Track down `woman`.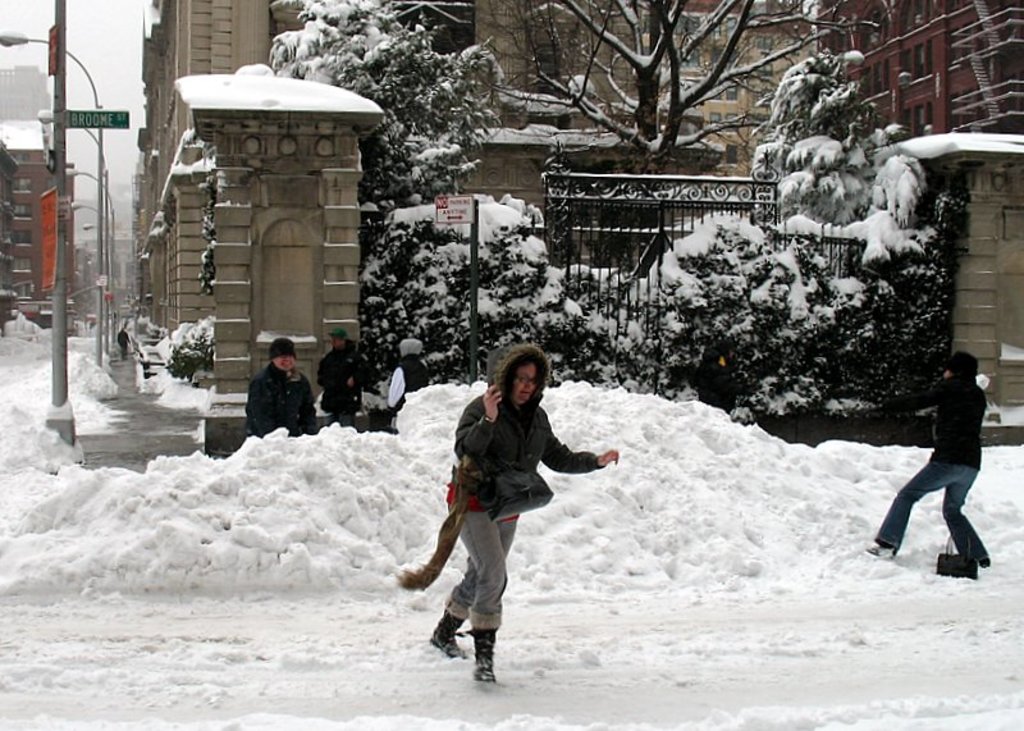
Tracked to 867 349 989 570.
